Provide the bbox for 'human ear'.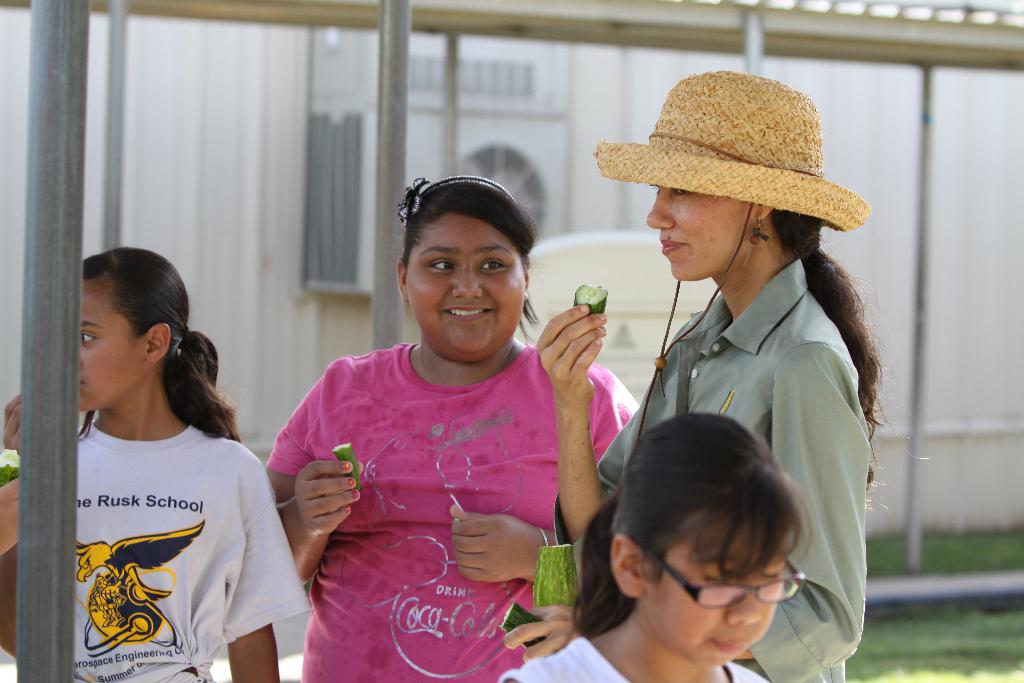
Rect(757, 202, 772, 218).
